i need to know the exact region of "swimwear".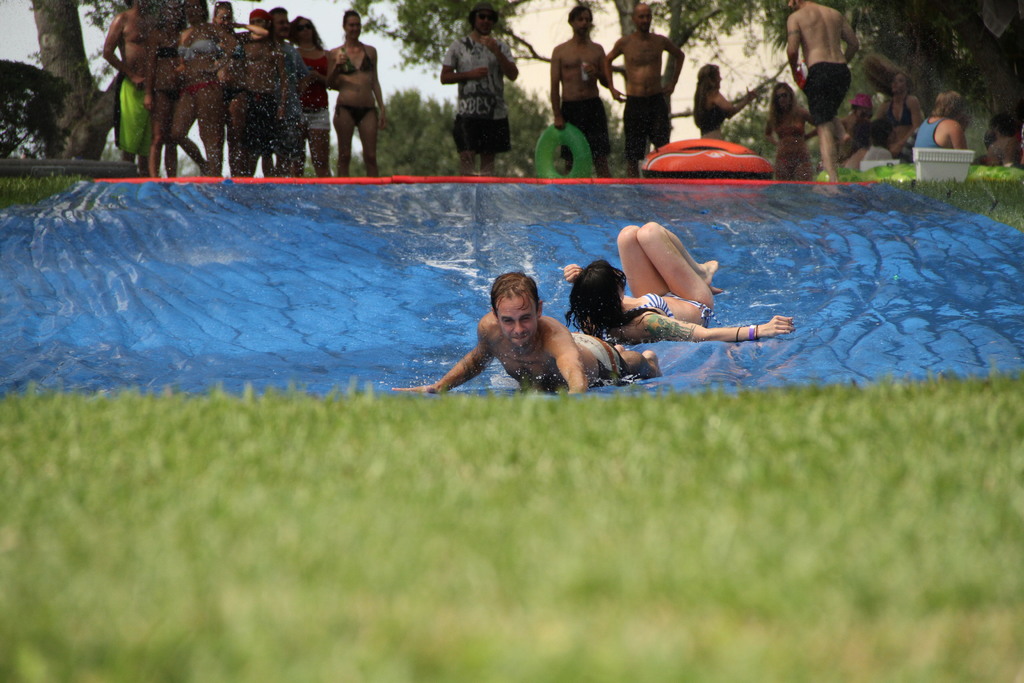
Region: {"left": 159, "top": 45, "right": 176, "bottom": 58}.
